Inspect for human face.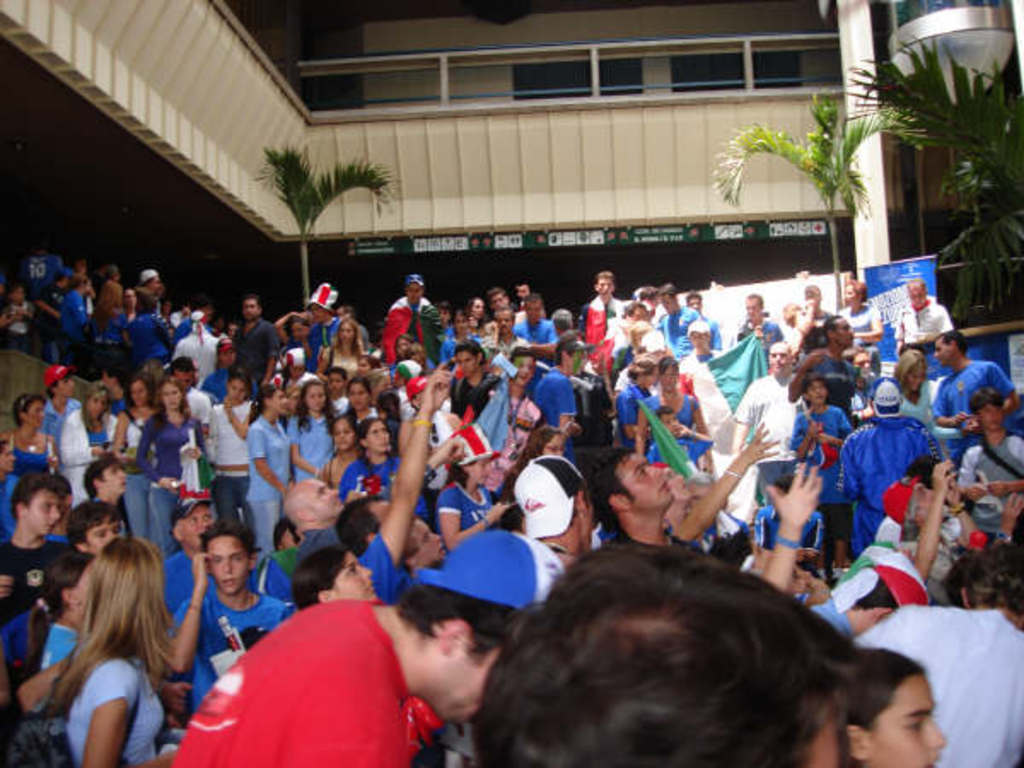
Inspection: <box>541,433,568,459</box>.
